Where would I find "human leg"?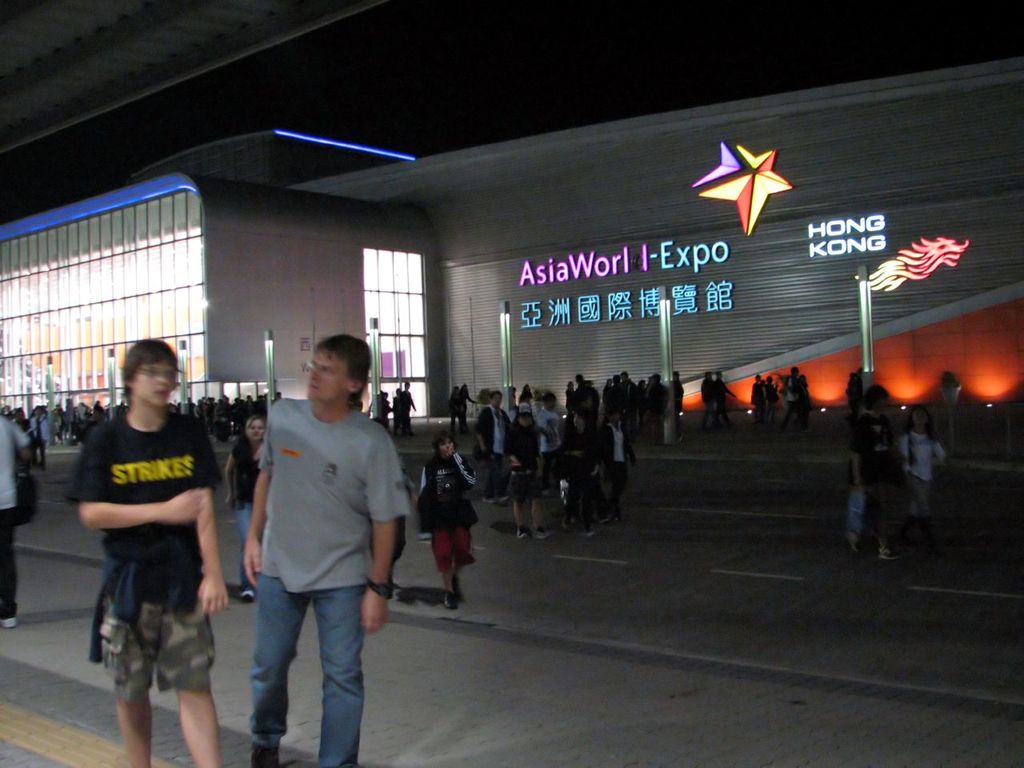
At 318:574:366:767.
